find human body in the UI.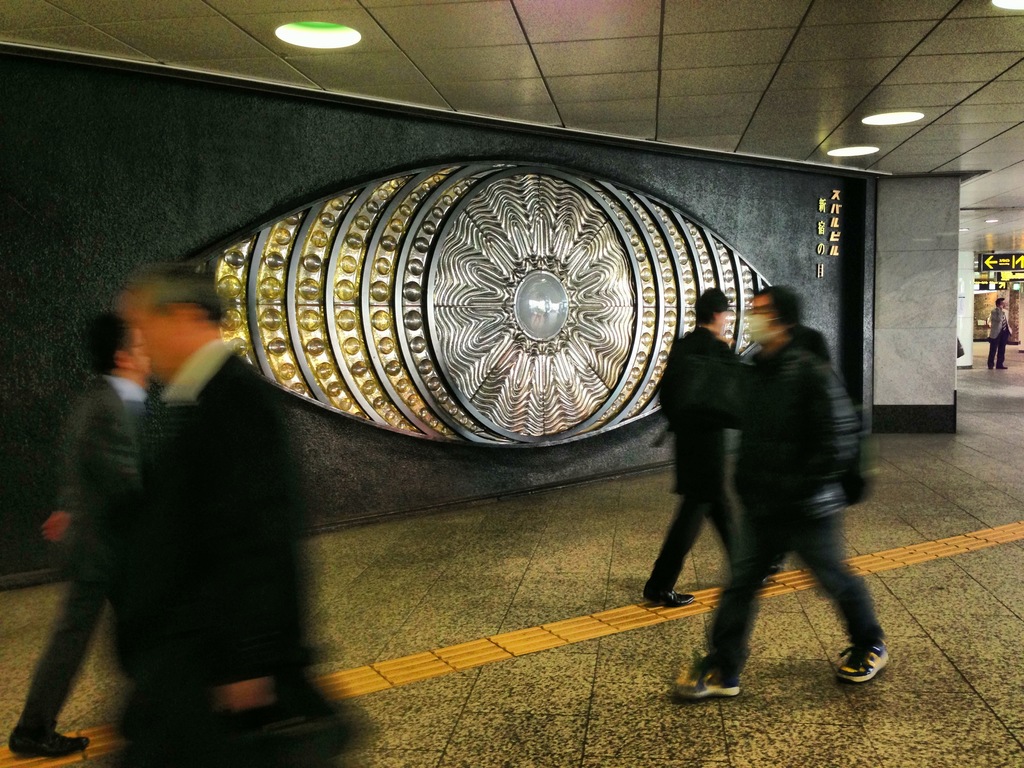
UI element at 641, 287, 746, 606.
